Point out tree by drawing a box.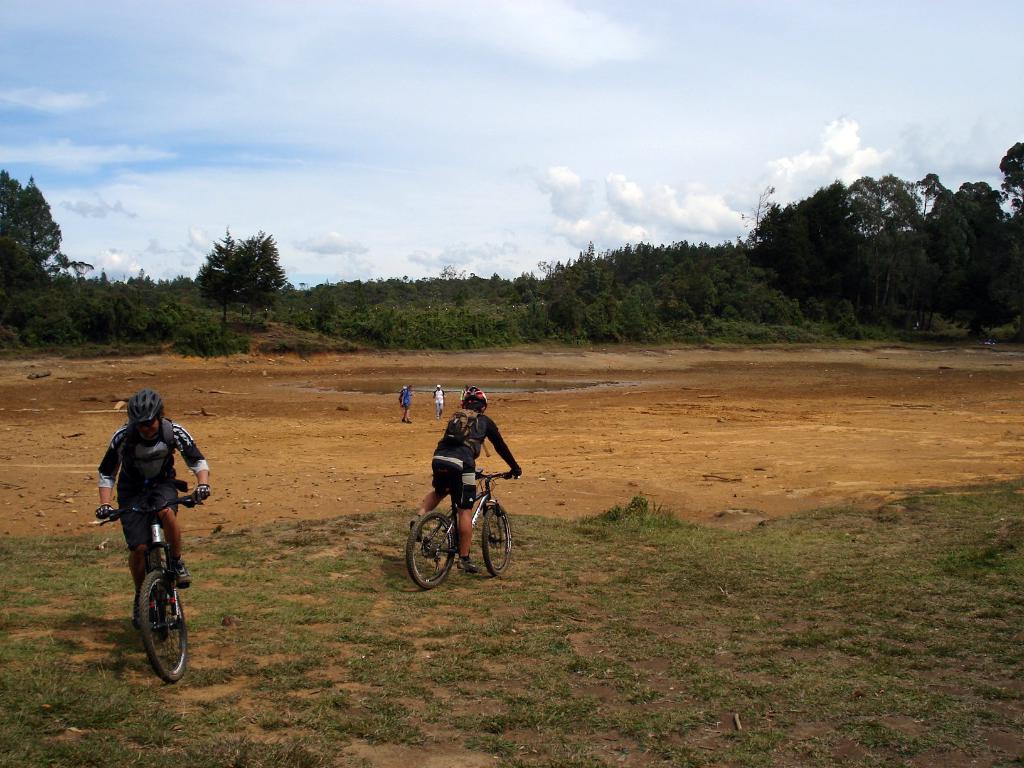
<bbox>0, 169, 86, 304</bbox>.
